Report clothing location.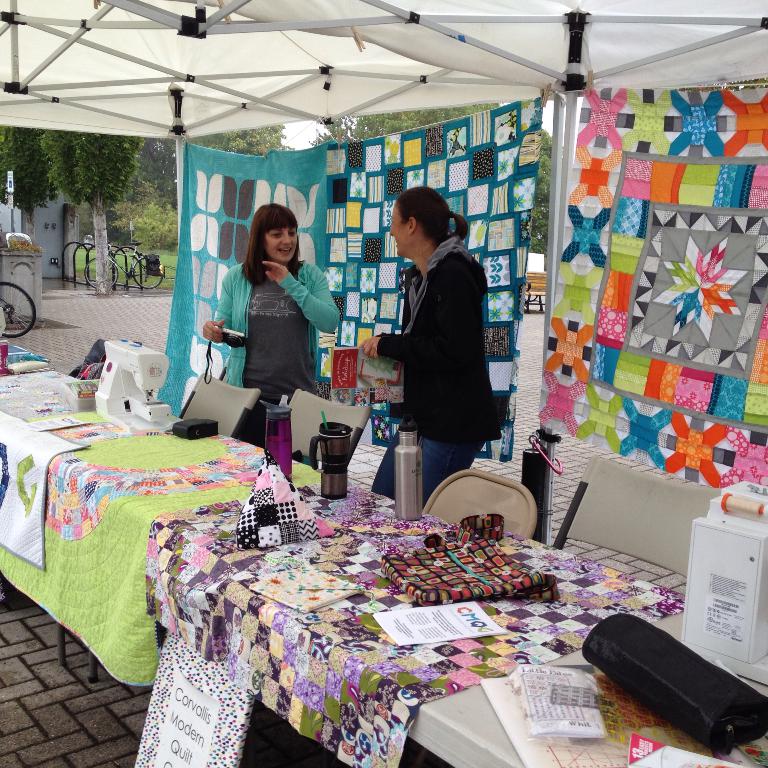
Report: [left=210, top=253, right=342, bottom=397].
